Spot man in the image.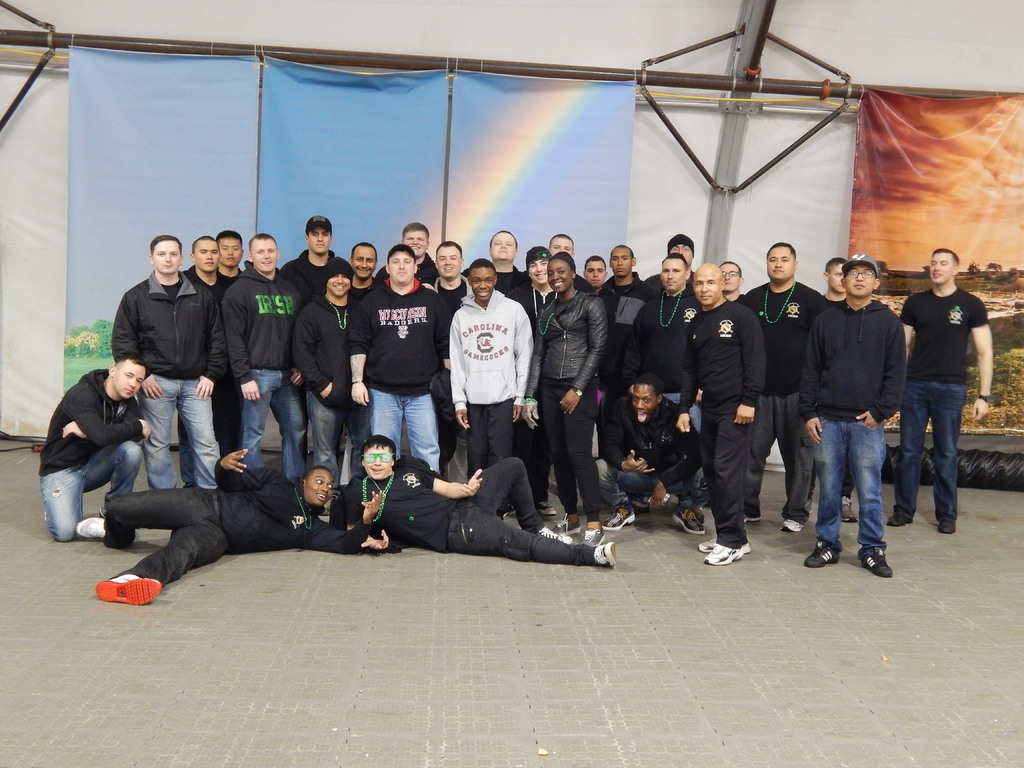
man found at Rect(737, 237, 822, 514).
